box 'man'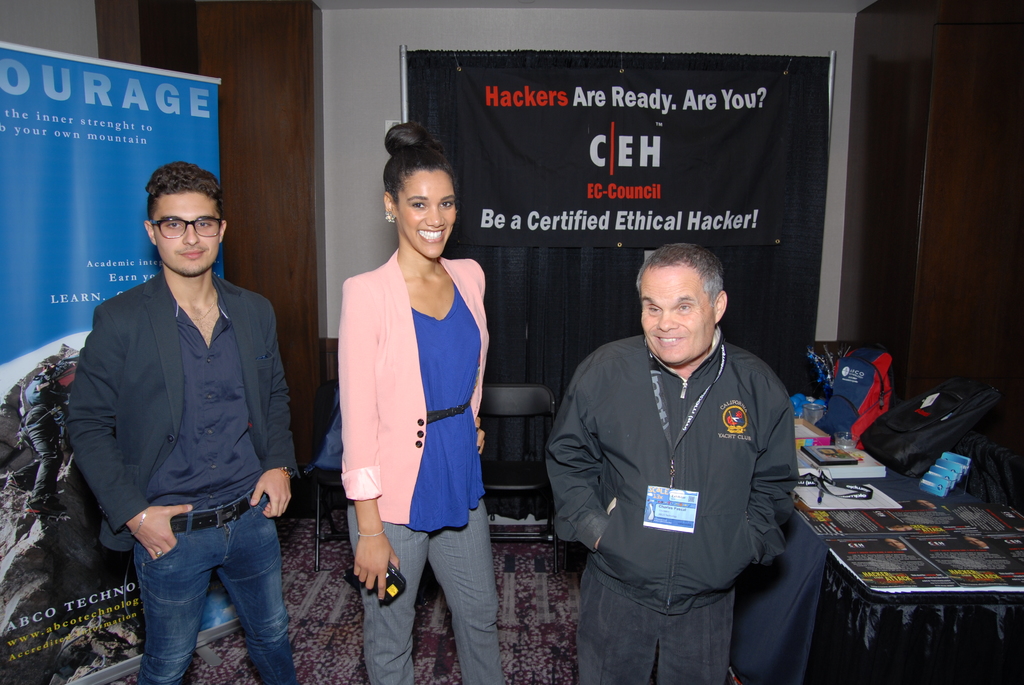
(545,242,799,684)
